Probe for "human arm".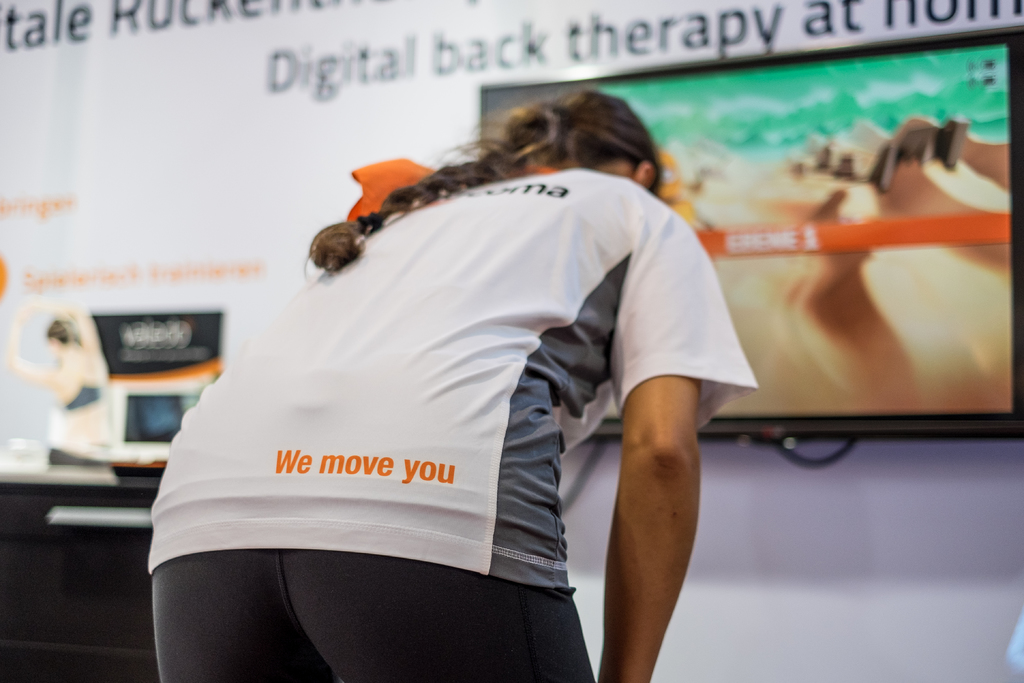
Probe result: crop(588, 324, 708, 677).
